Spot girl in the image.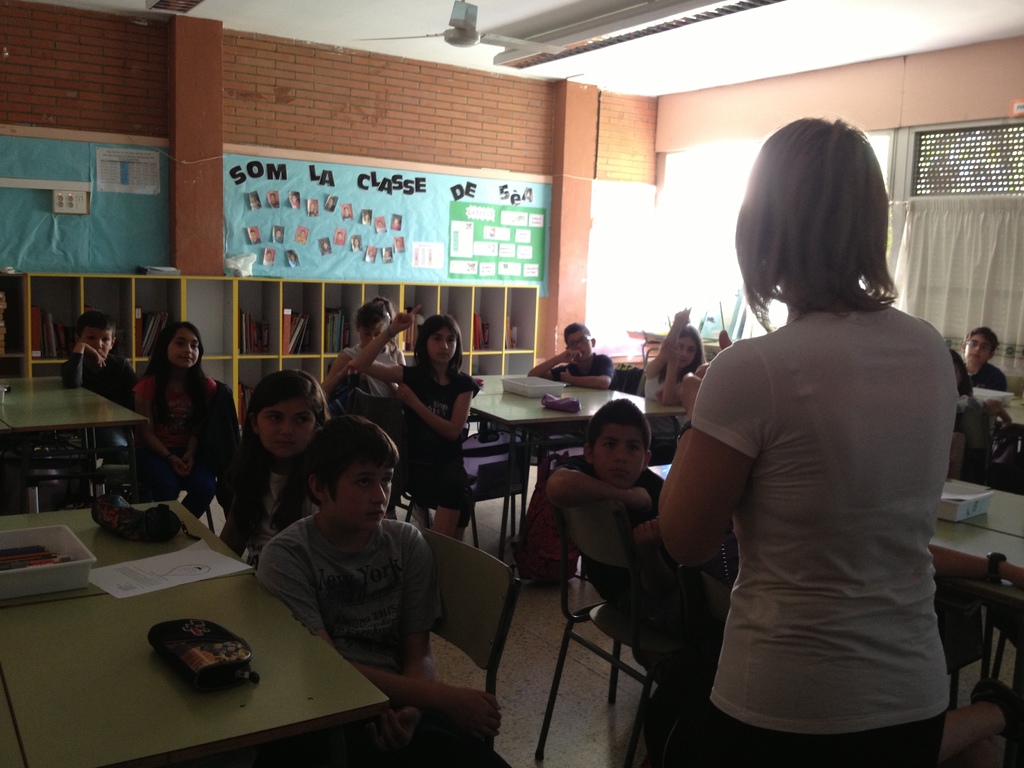
girl found at [left=654, top=117, right=960, bottom=767].
